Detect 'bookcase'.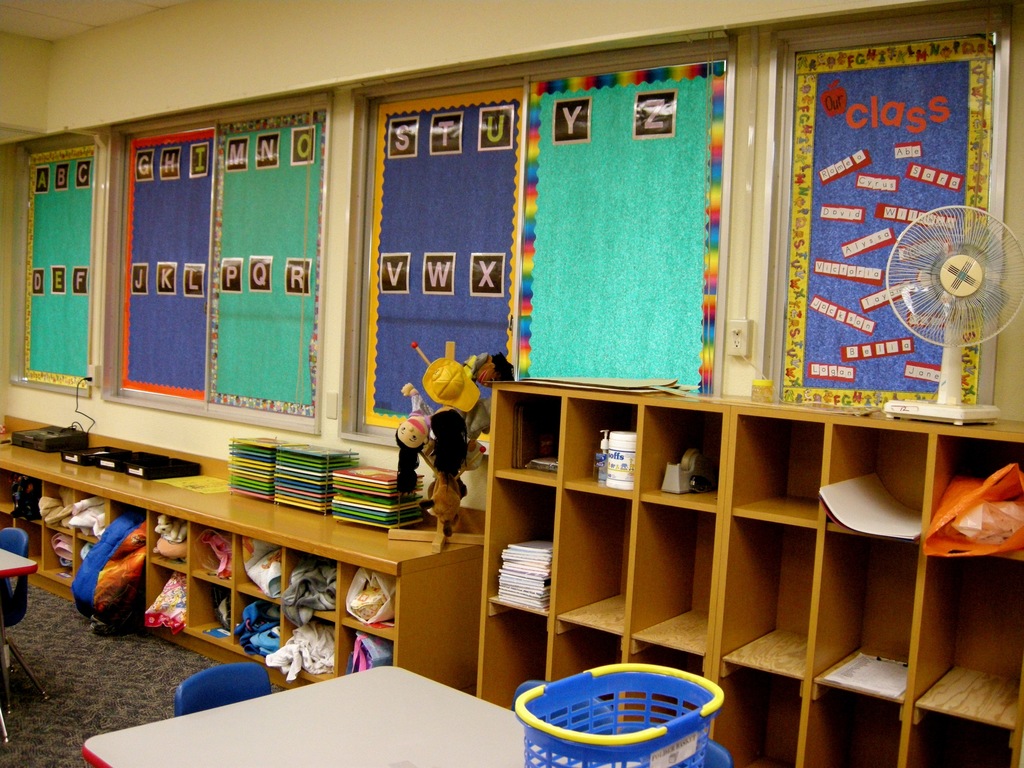
Detected at pyautogui.locateOnScreen(477, 376, 1023, 767).
